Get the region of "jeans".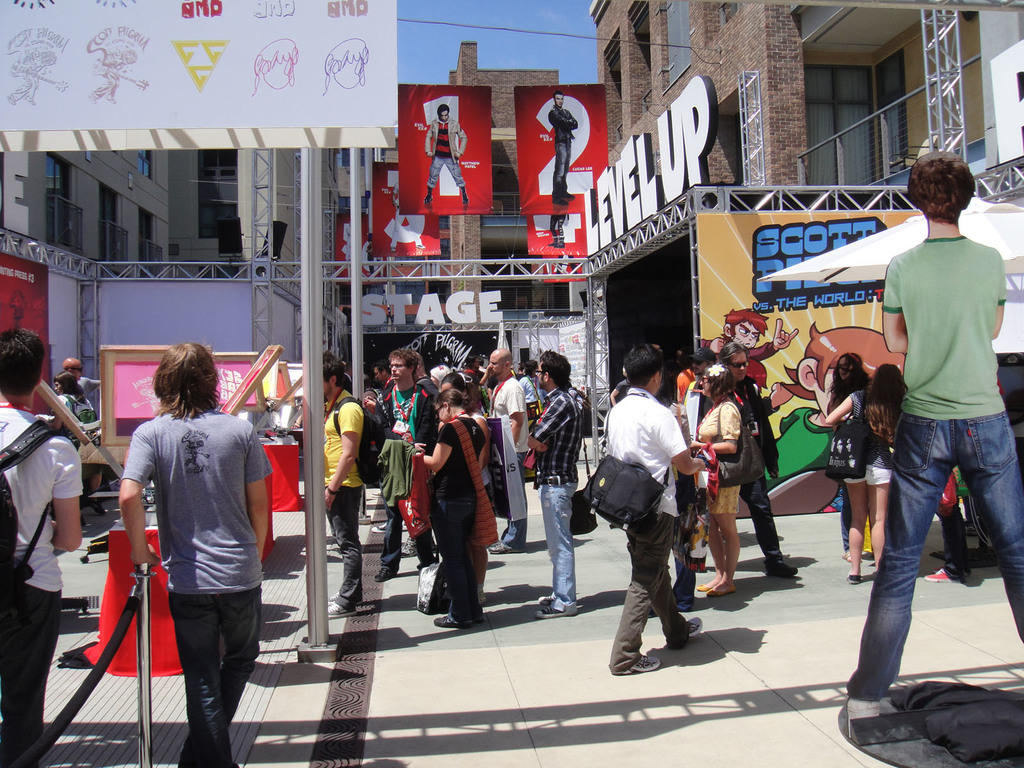
BBox(325, 483, 365, 611).
